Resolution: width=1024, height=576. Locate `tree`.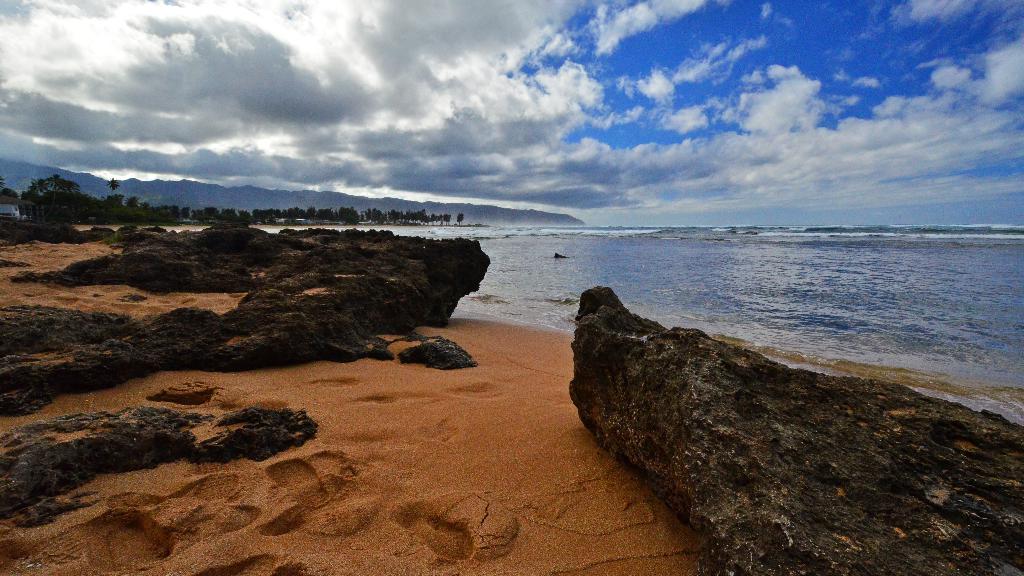
(left=0, top=173, right=6, bottom=193).
